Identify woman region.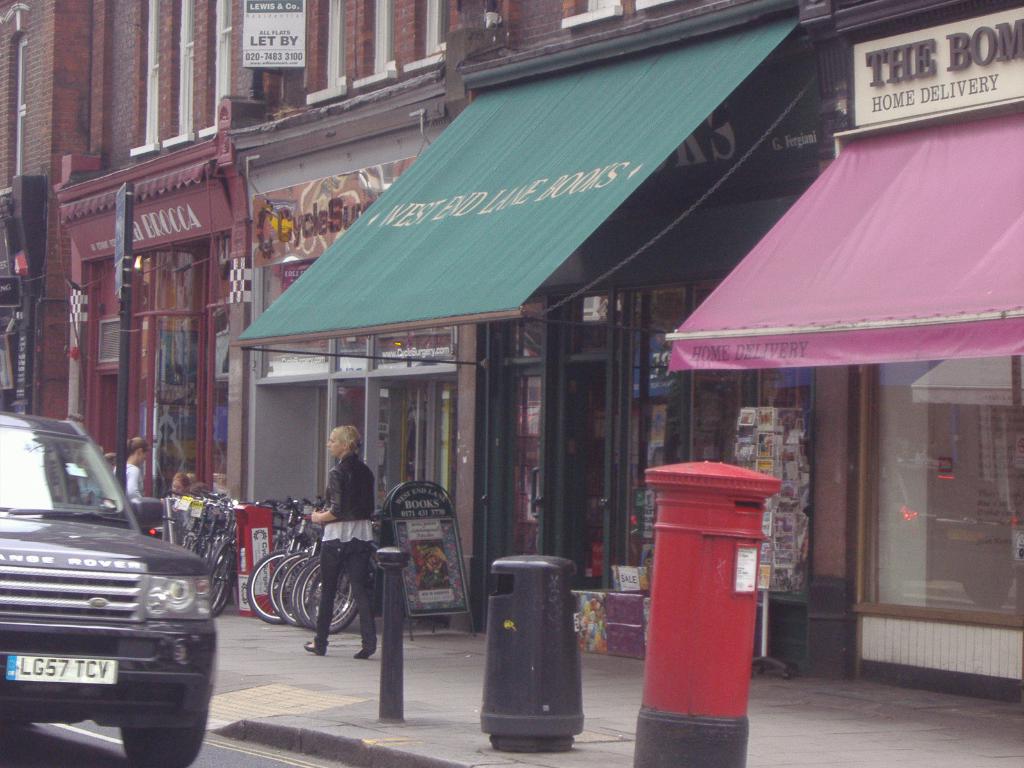
Region: x1=168, y1=471, x2=194, y2=499.
